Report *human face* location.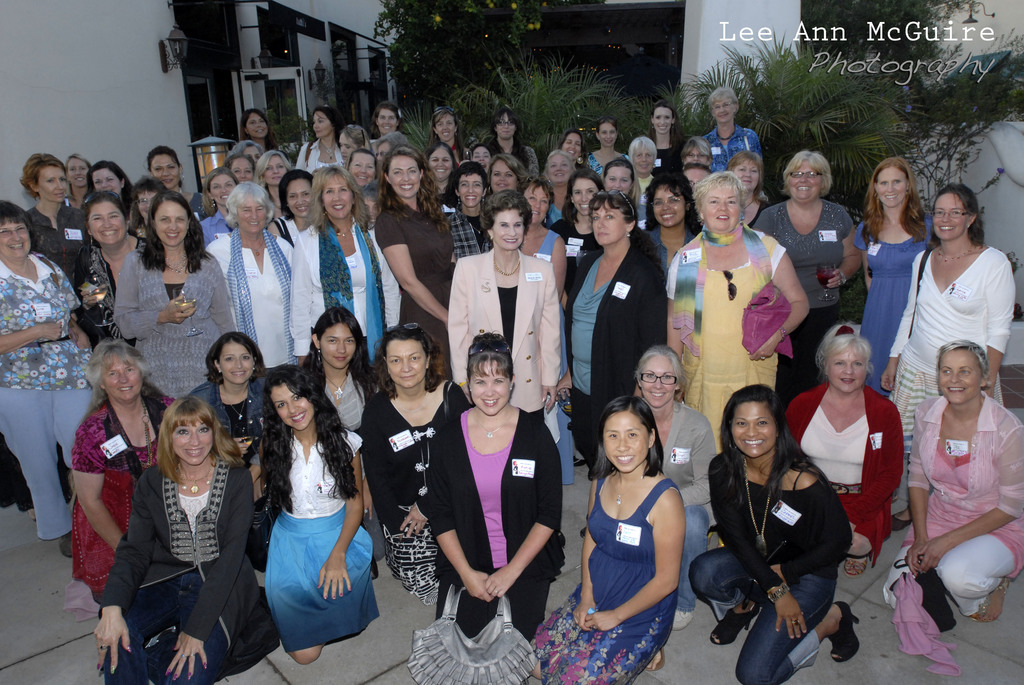
Report: detection(700, 184, 741, 232).
